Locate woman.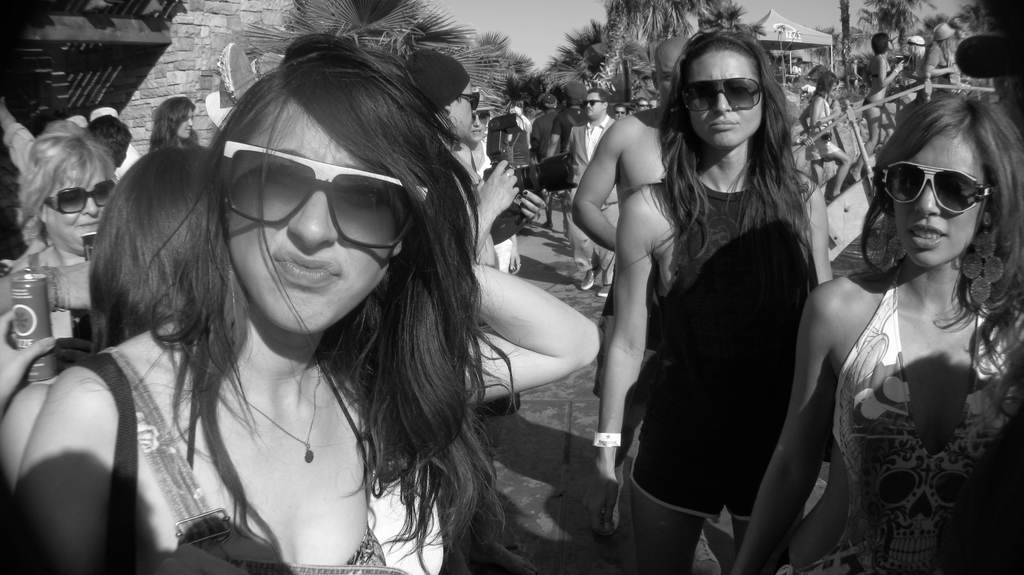
Bounding box: bbox(12, 30, 525, 574).
